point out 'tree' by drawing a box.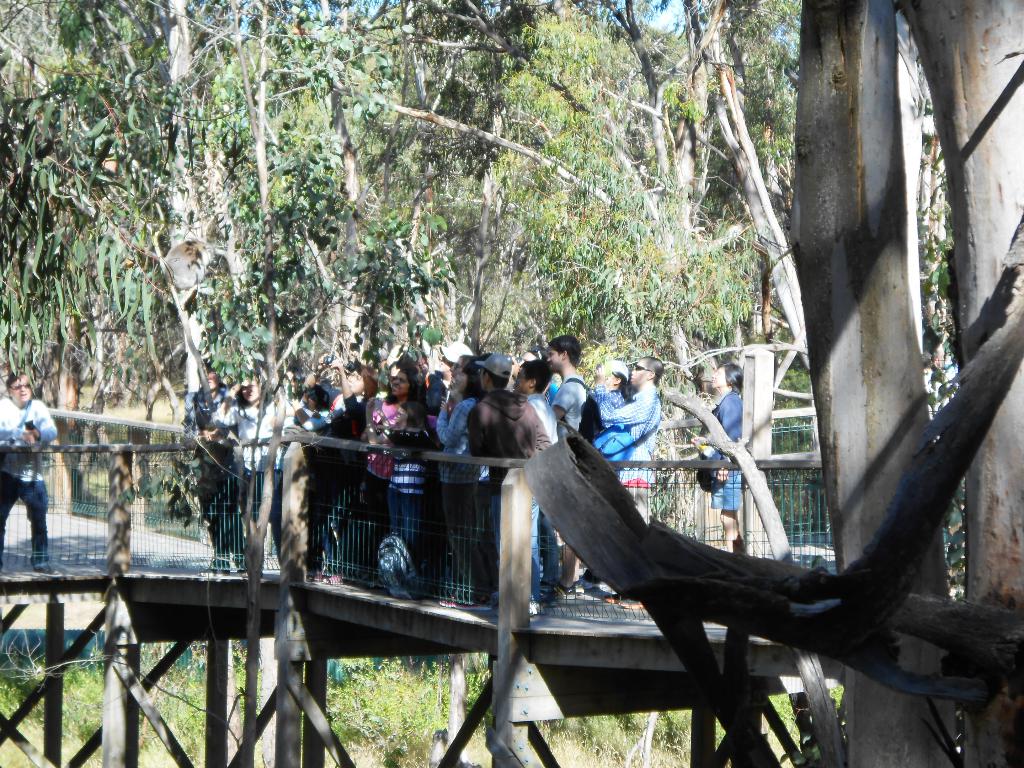
BBox(0, 0, 530, 418).
